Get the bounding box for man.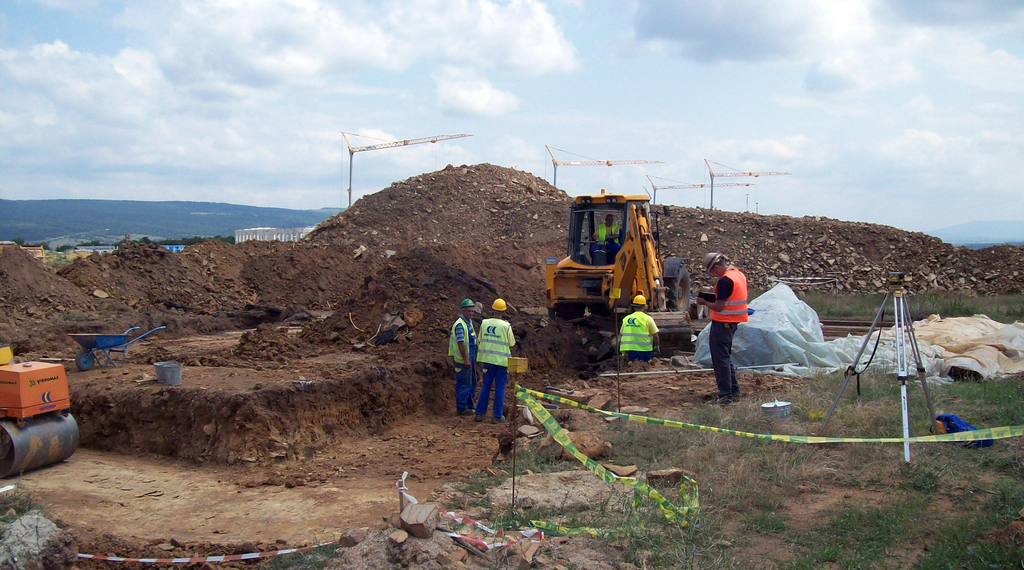
679 258 760 400.
